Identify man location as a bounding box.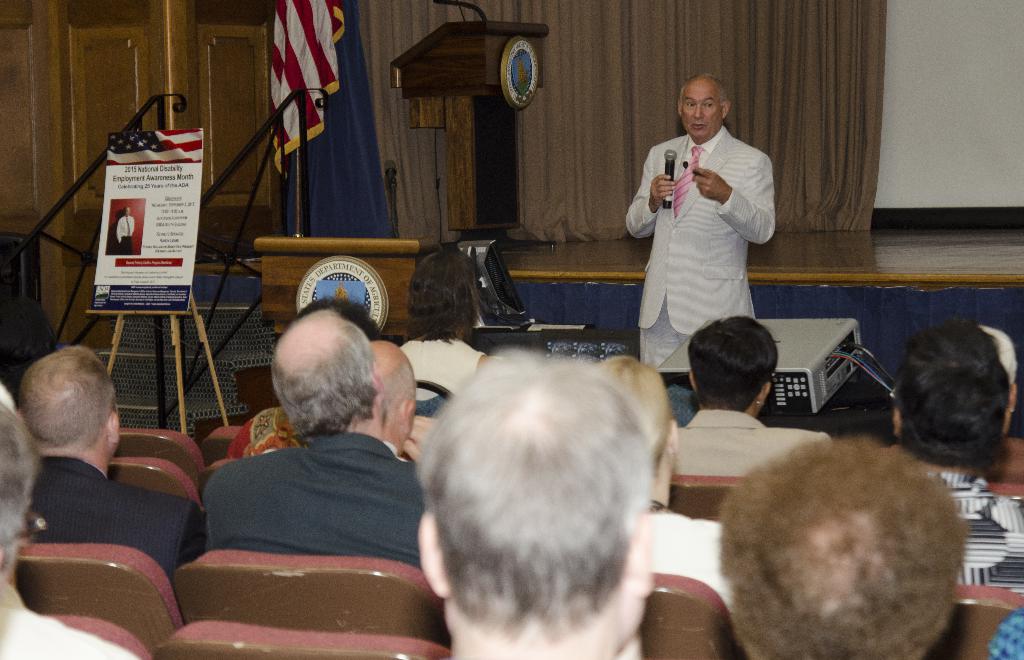
pyautogui.locateOnScreen(26, 345, 210, 592).
